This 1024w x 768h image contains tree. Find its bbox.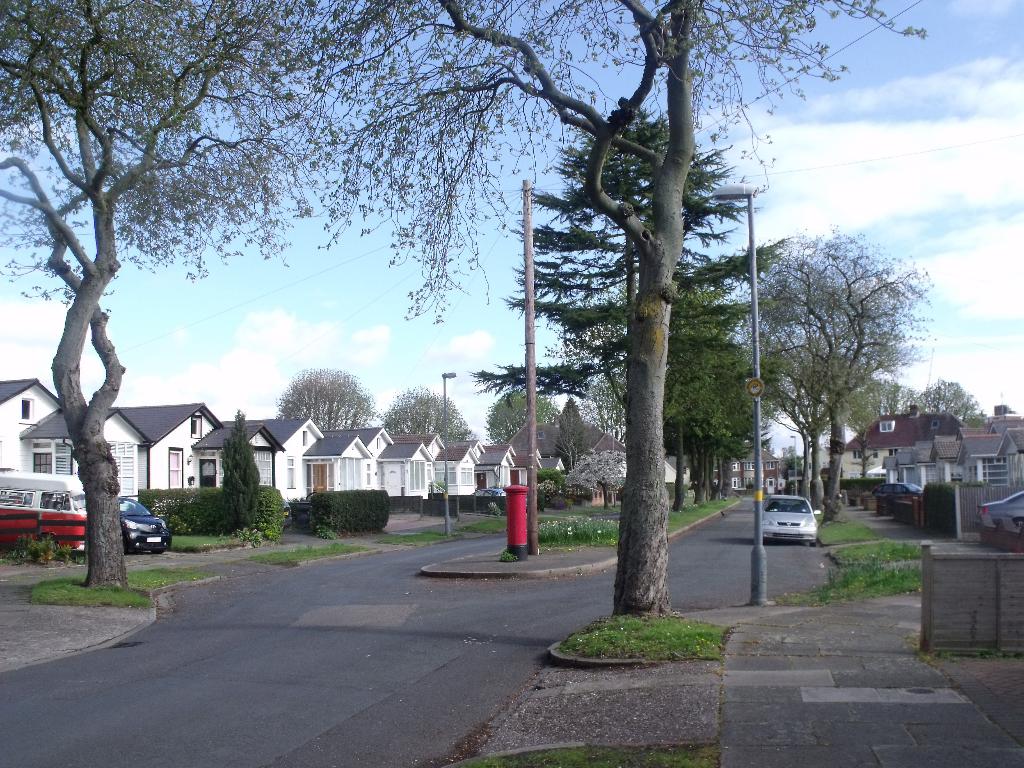
552,397,598,481.
